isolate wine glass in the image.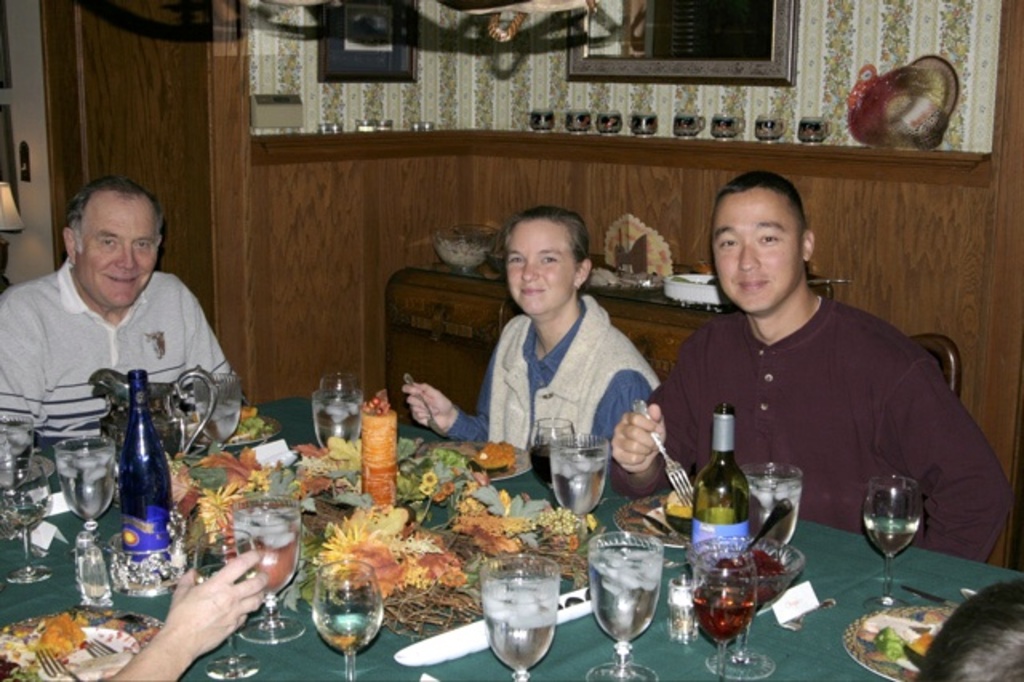
Isolated region: x1=190, y1=368, x2=245, y2=472.
